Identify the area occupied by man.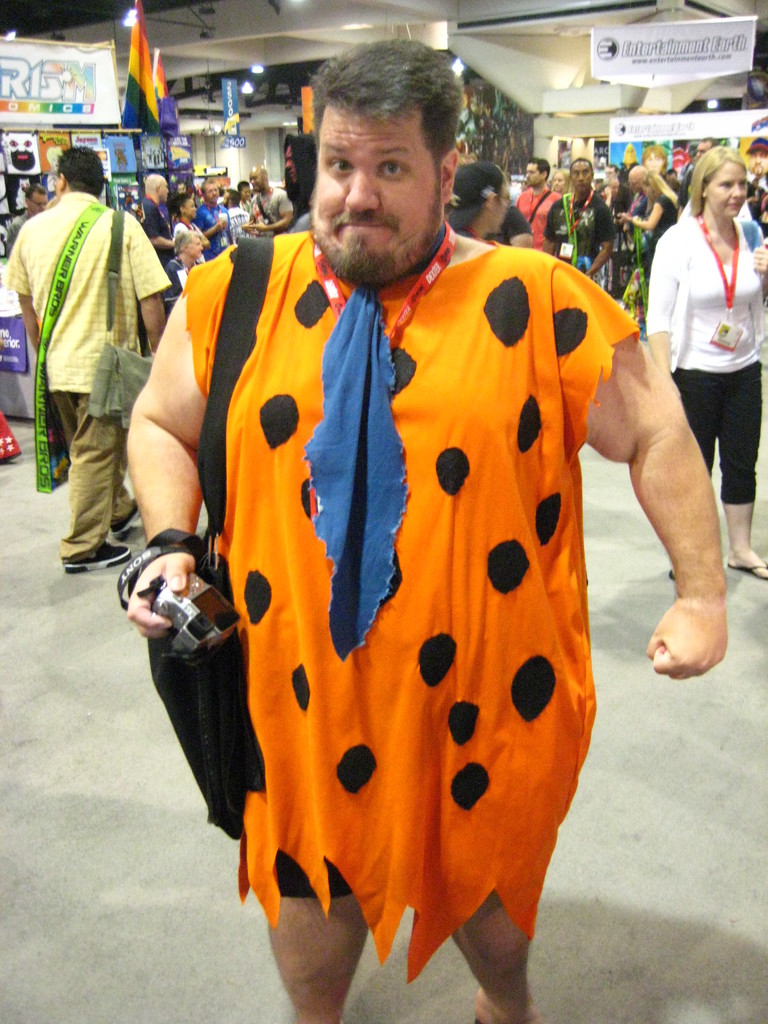
Area: locate(126, 39, 730, 1023).
